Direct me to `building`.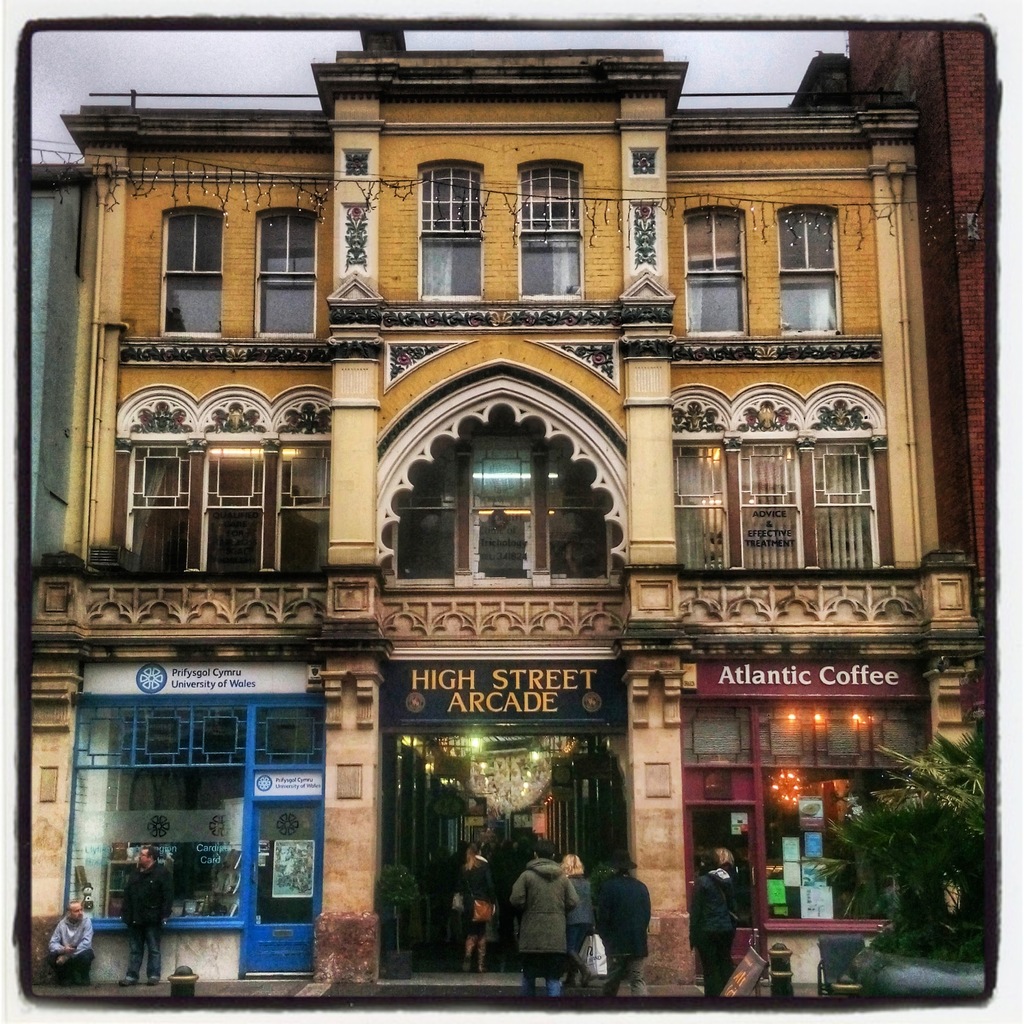
Direction: box=[792, 22, 991, 600].
